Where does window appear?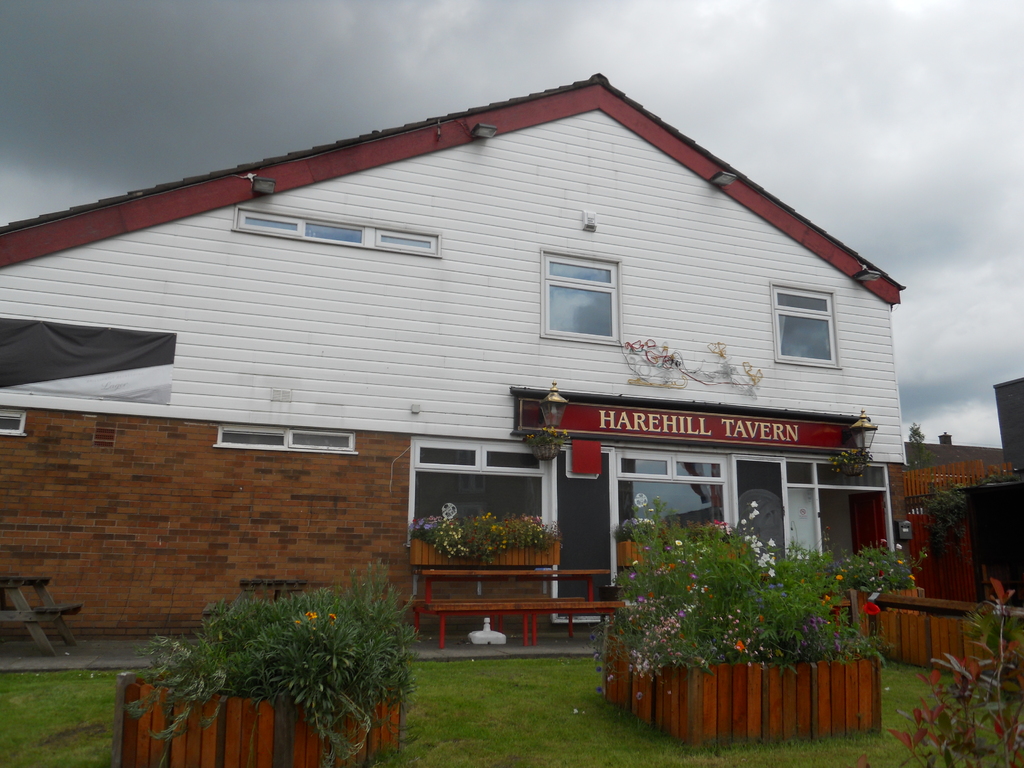
Appears at left=541, top=244, right=619, bottom=345.
